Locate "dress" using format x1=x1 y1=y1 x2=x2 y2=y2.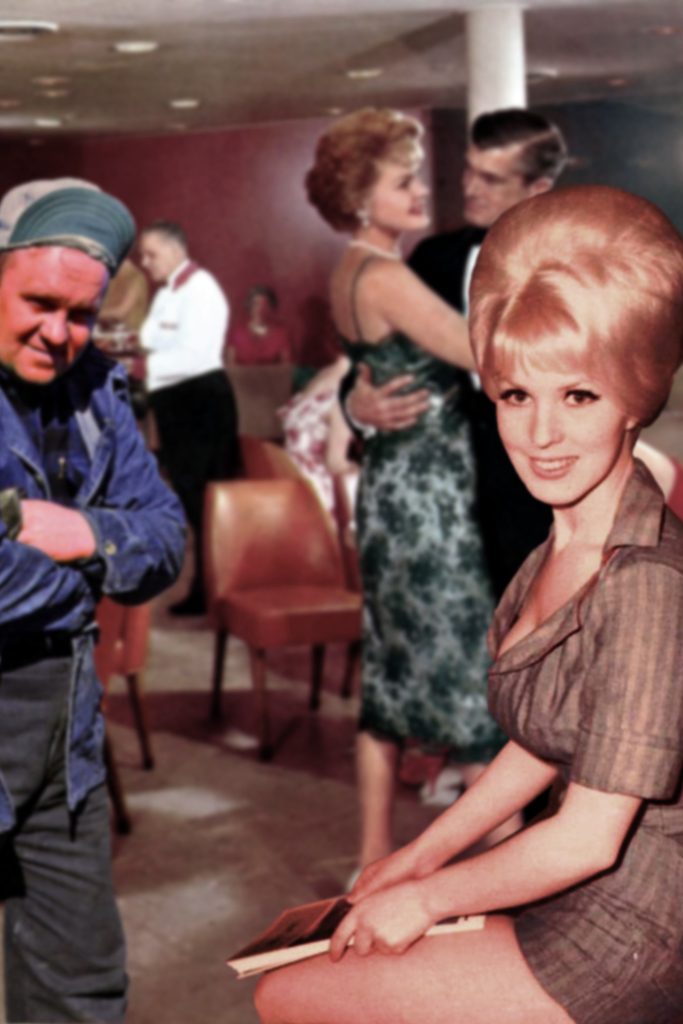
x1=332 y1=252 x2=500 y2=764.
